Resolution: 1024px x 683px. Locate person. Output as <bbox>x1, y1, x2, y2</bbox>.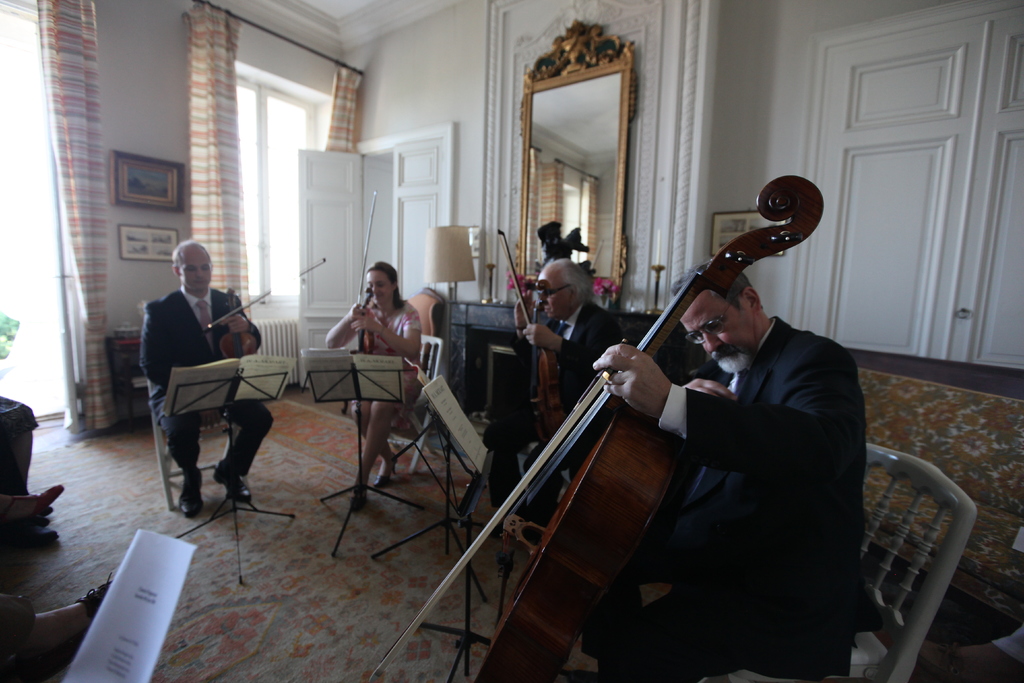
<bbox>154, 237, 259, 523</bbox>.
